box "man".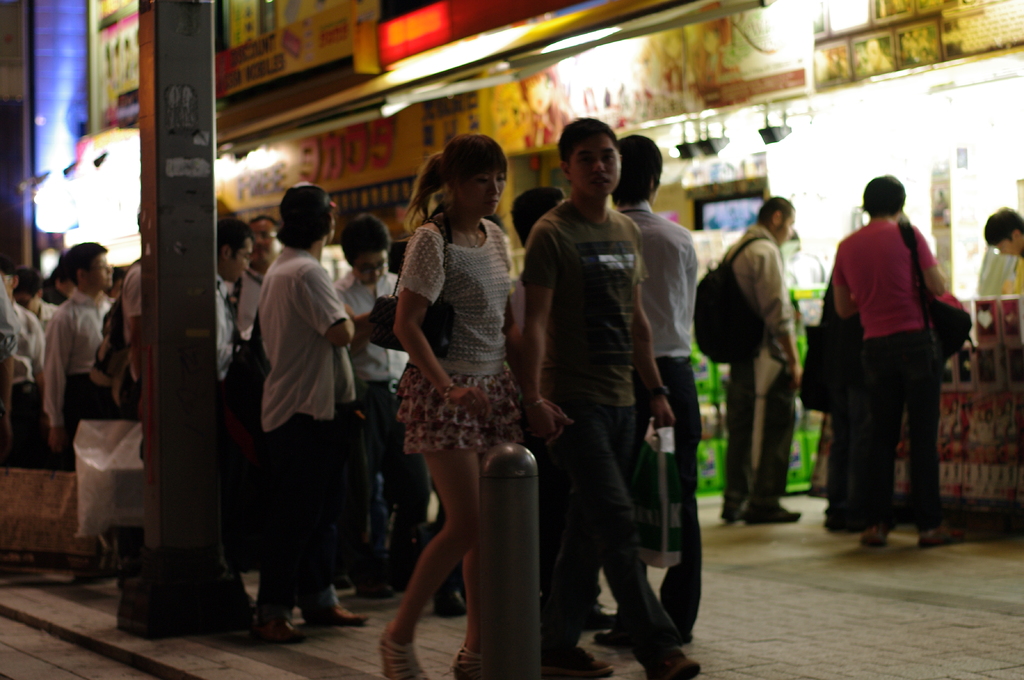
[722, 196, 805, 526].
